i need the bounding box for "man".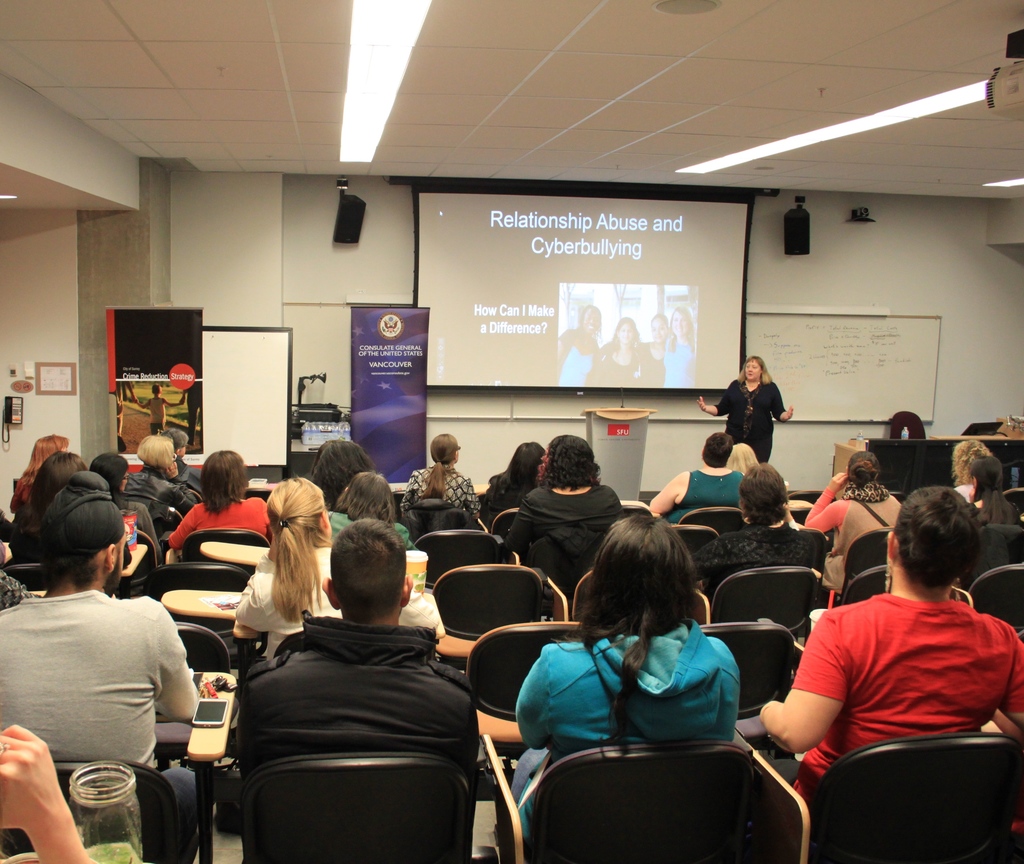
Here it is: {"left": 504, "top": 435, "right": 636, "bottom": 603}.
